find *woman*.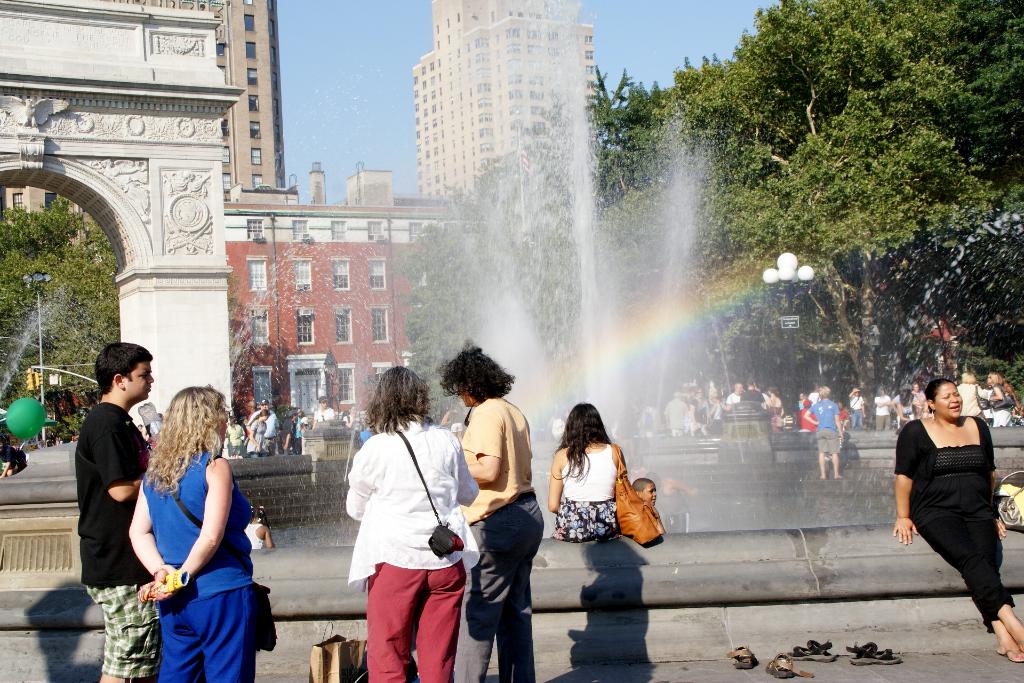
[x1=544, y1=403, x2=632, y2=541].
